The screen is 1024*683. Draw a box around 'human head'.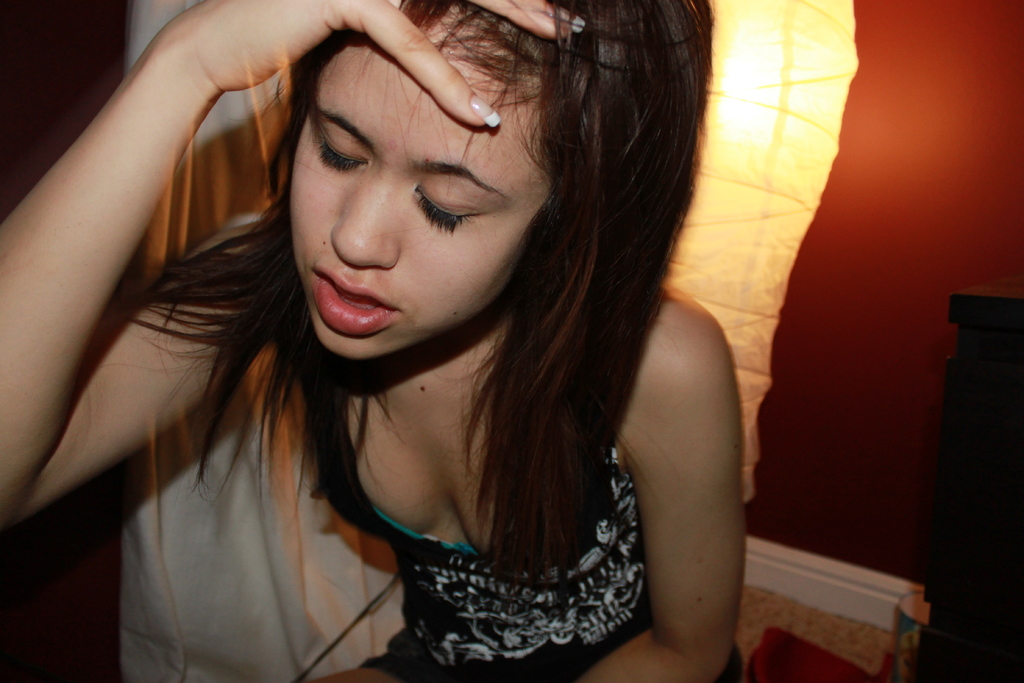
rect(273, 0, 723, 365).
